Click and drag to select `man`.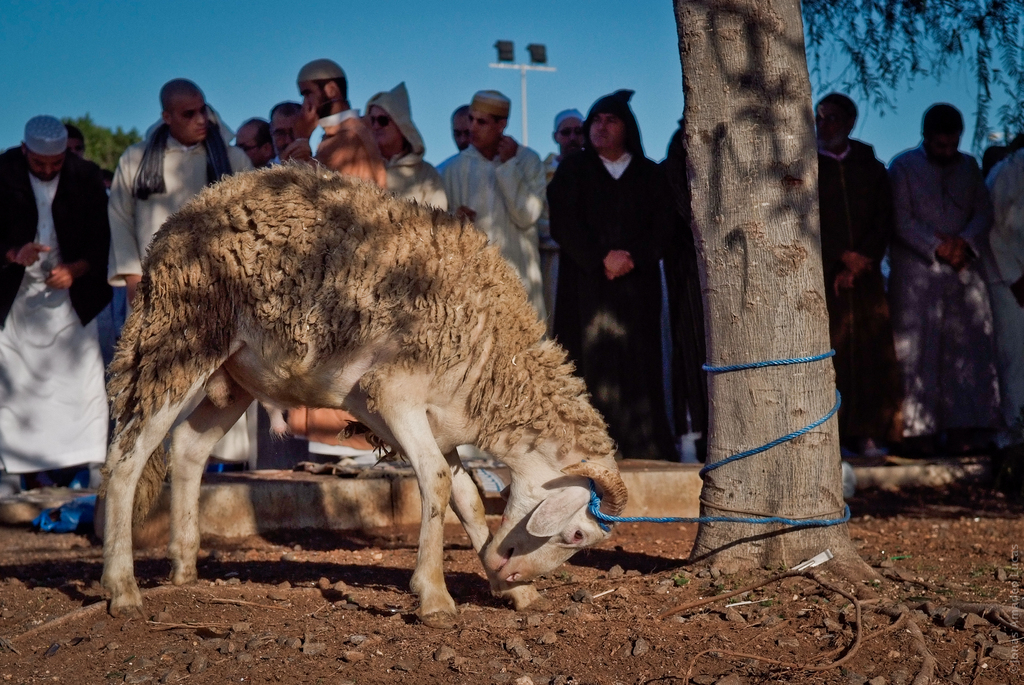
Selection: select_region(0, 117, 109, 492).
